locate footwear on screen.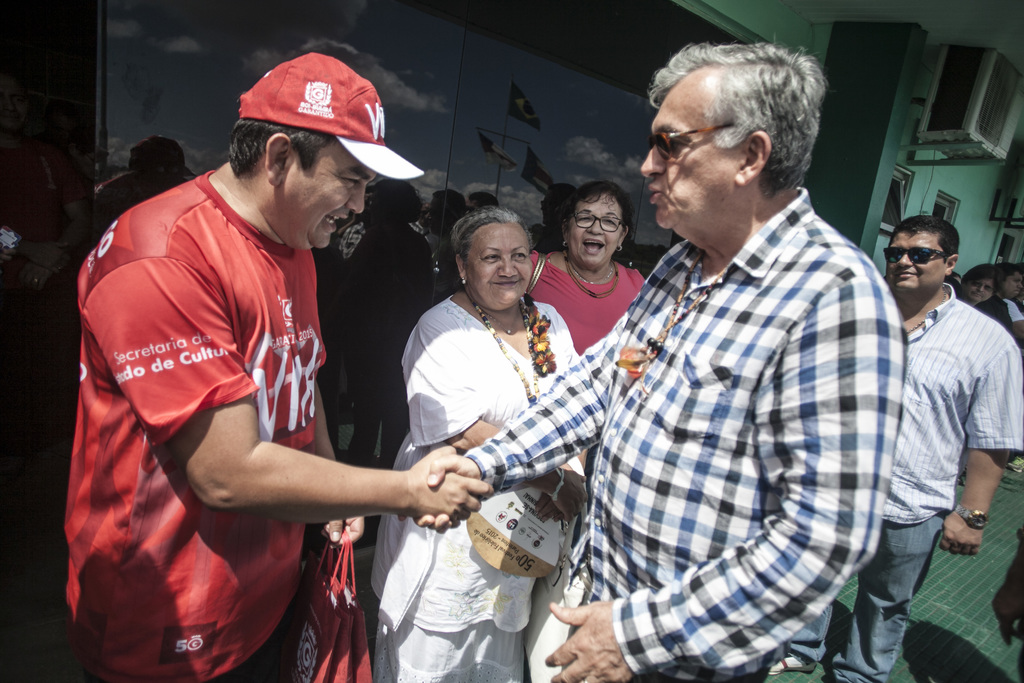
On screen at 766:646:819:676.
